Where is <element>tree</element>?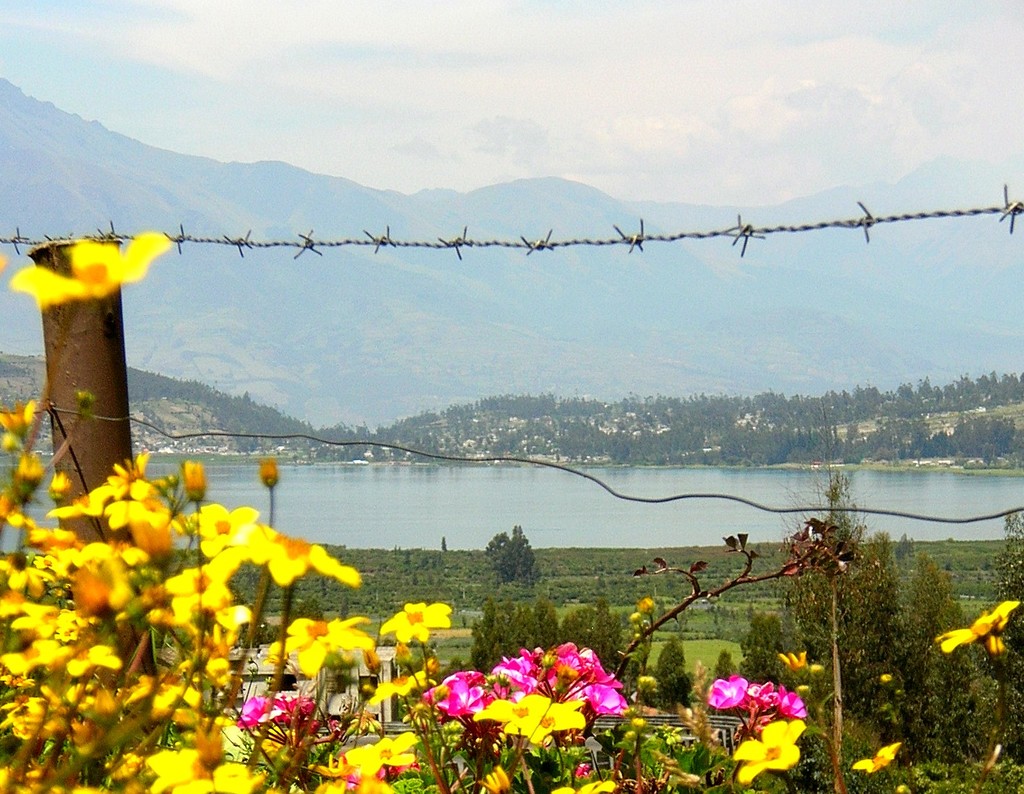
region(862, 530, 953, 793).
